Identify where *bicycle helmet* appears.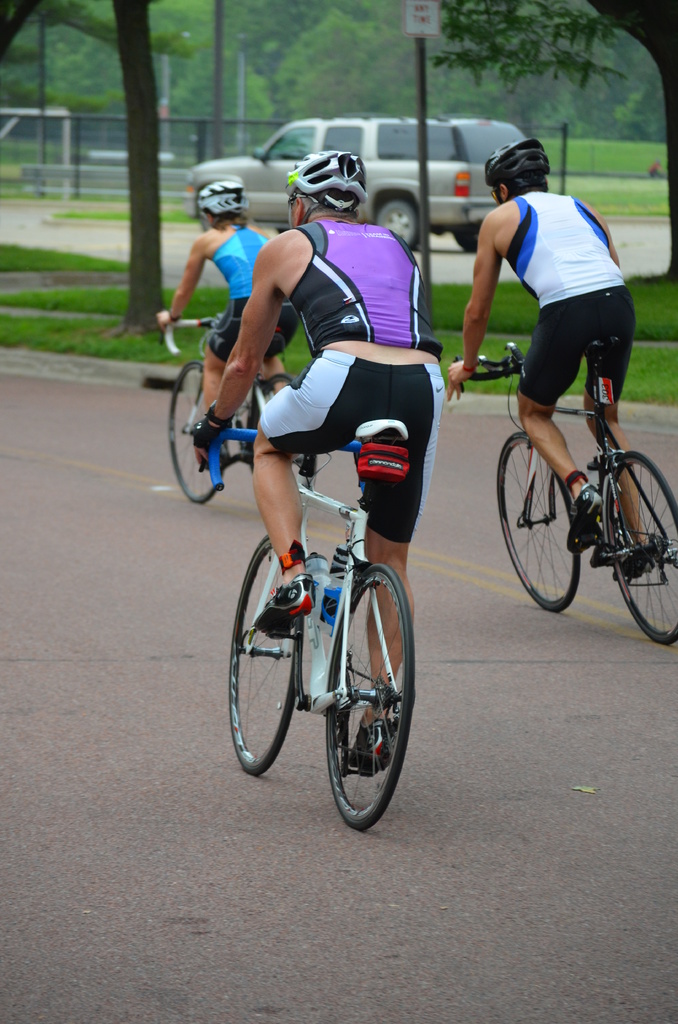
Appears at 277:159:366:211.
